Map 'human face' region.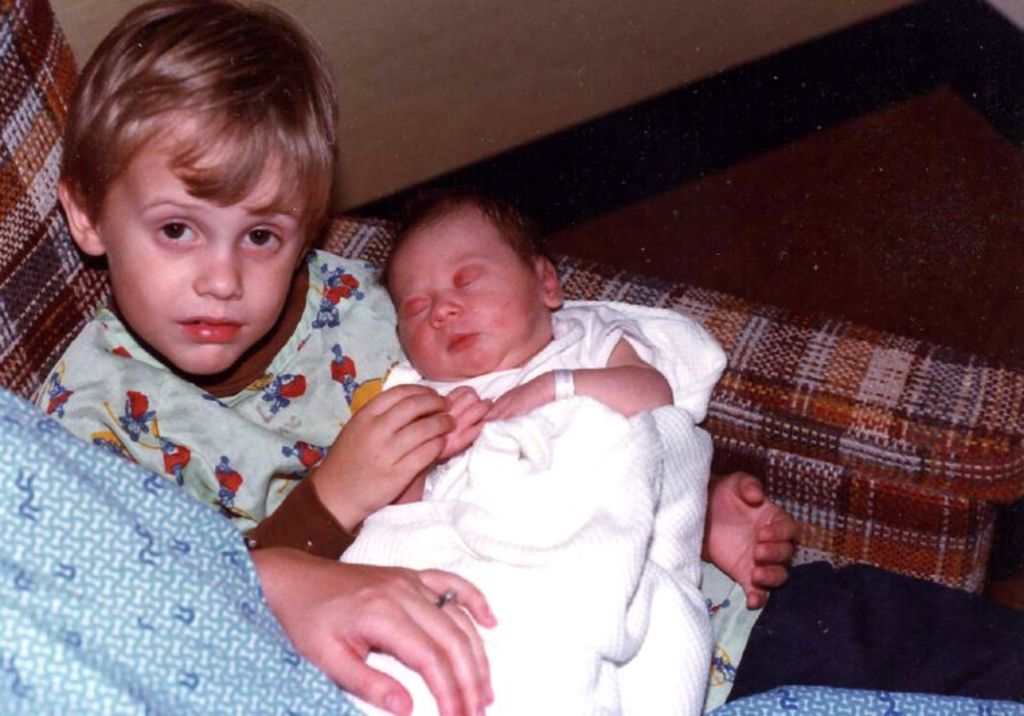
Mapped to <box>101,119,305,377</box>.
